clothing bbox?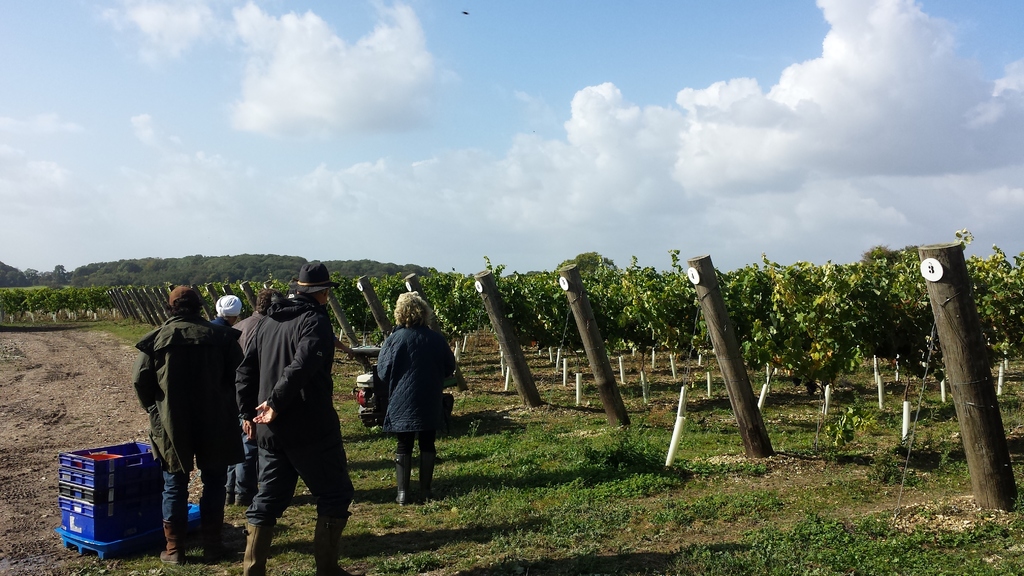
[left=227, top=305, right=266, bottom=494]
